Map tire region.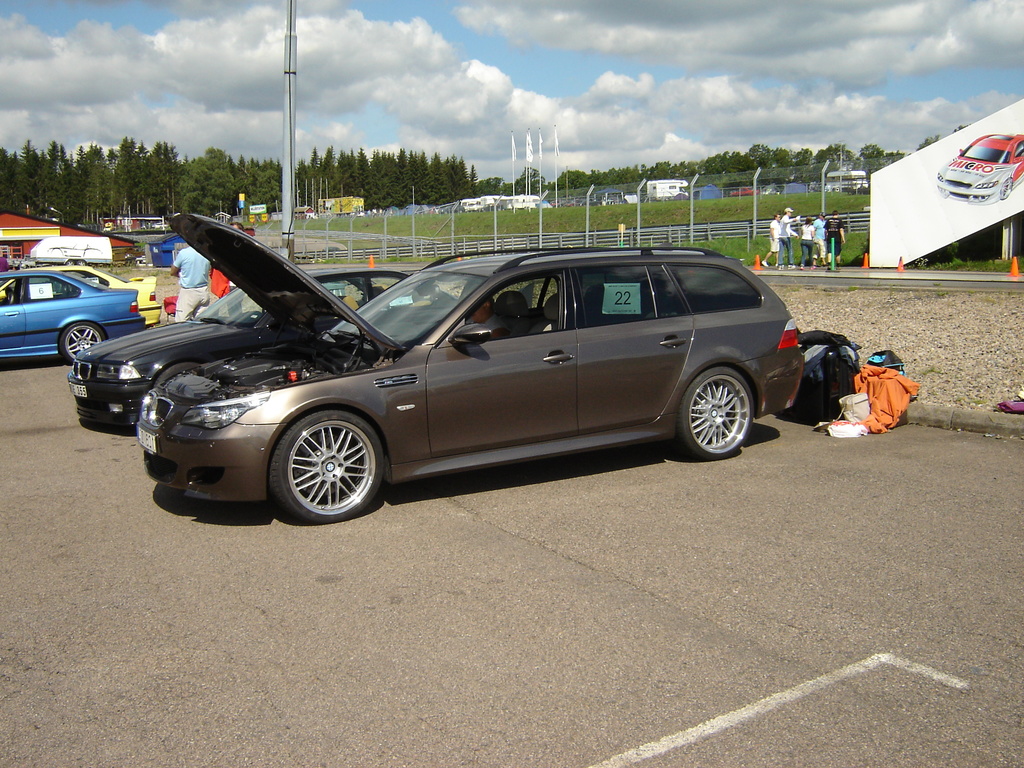
Mapped to <bbox>264, 406, 379, 508</bbox>.
